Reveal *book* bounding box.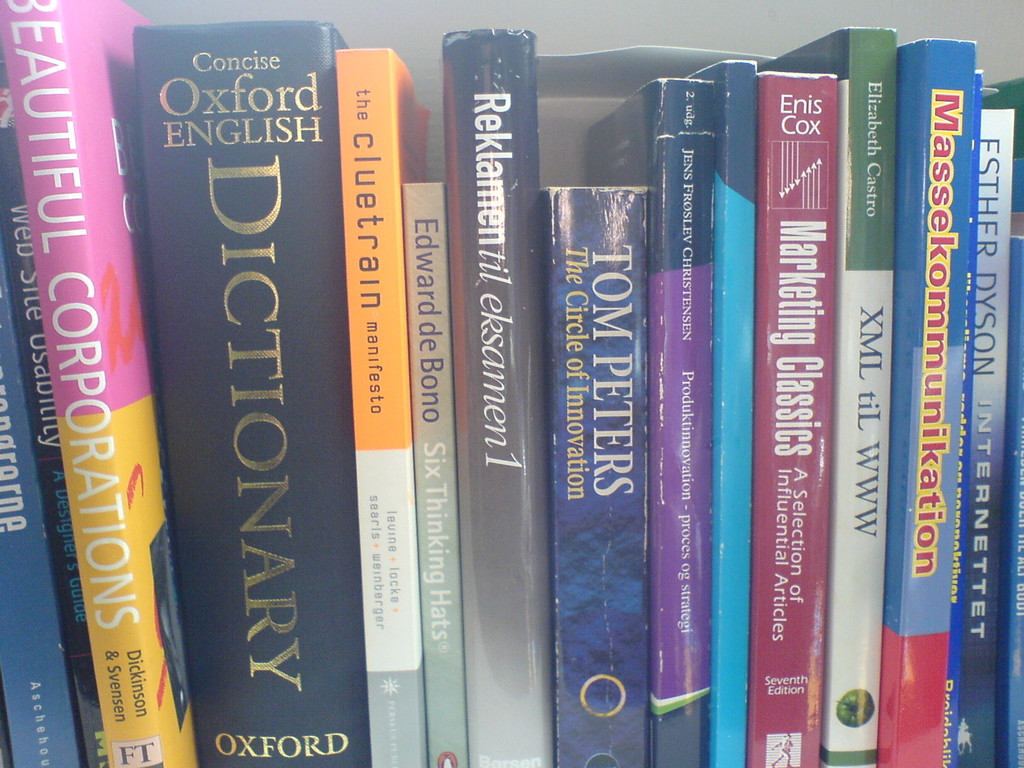
Revealed: <region>0, 108, 107, 763</region>.
